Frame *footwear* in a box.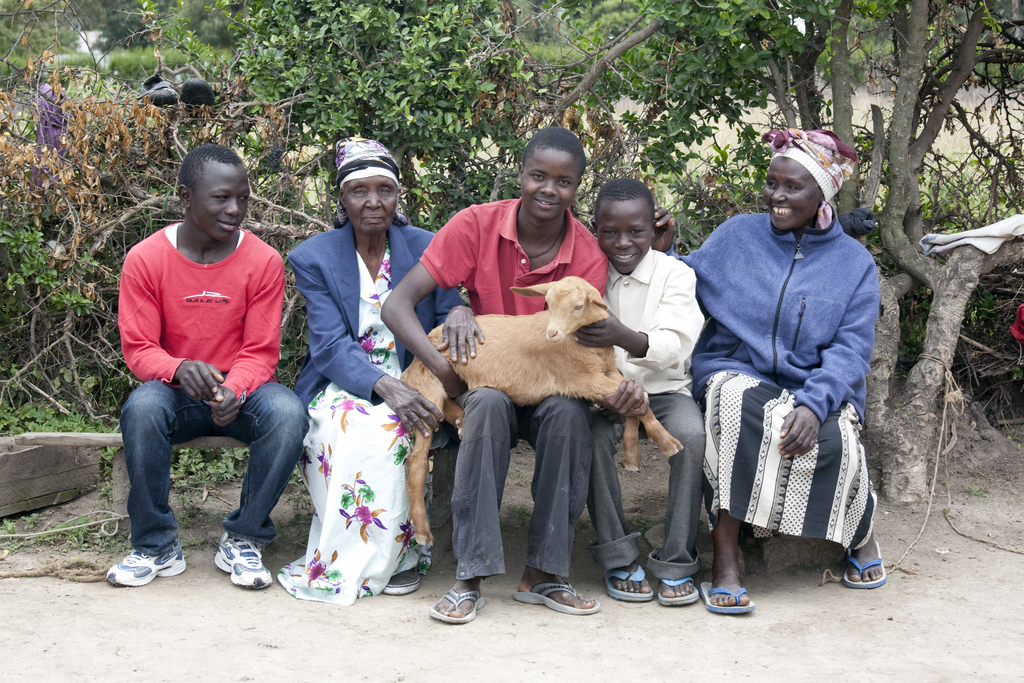
{"x1": 602, "y1": 562, "x2": 653, "y2": 605}.
